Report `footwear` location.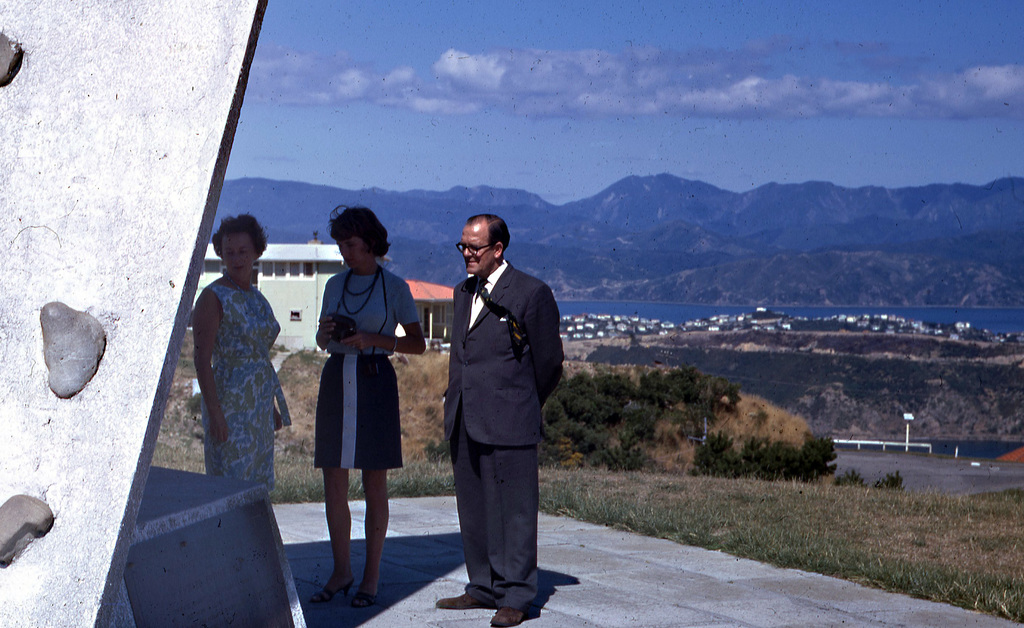
Report: 490,604,545,627.
